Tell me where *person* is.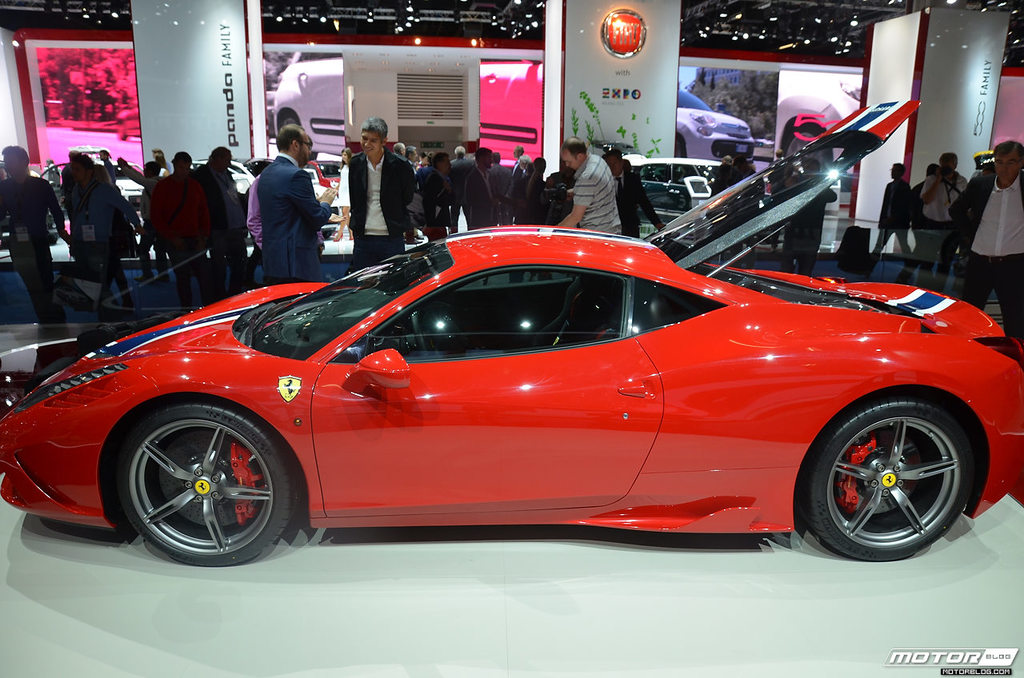
*person* is at locate(0, 145, 64, 326).
